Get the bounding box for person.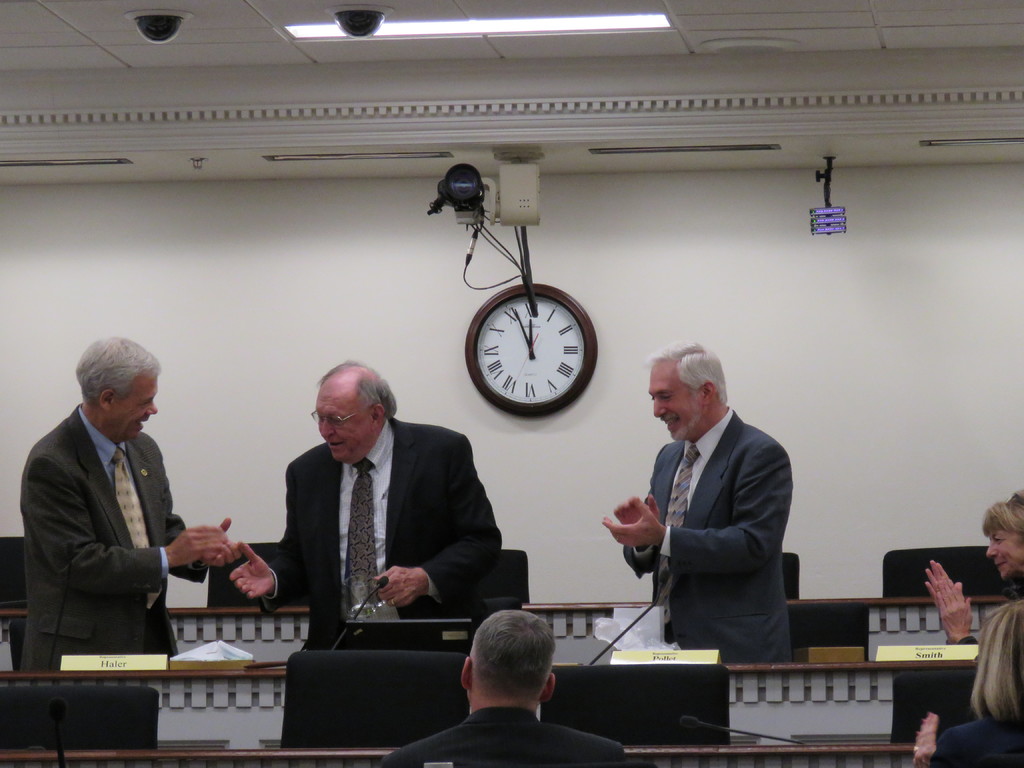
x1=600 y1=336 x2=794 y2=660.
